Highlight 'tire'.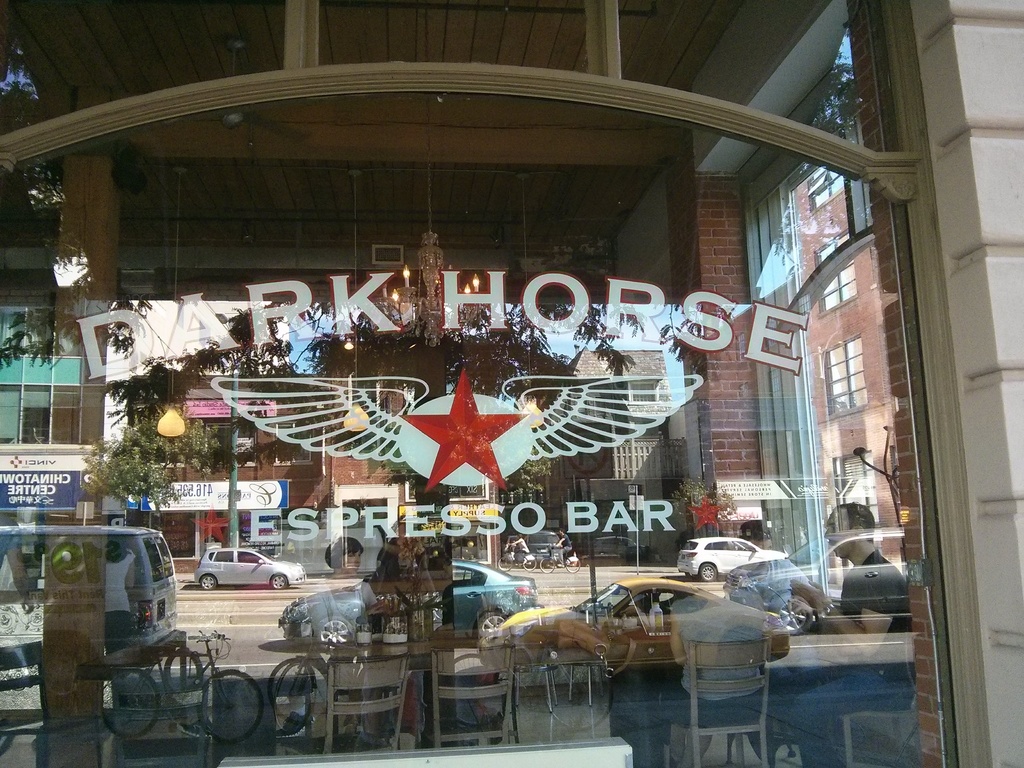
Highlighted region: (537, 555, 554, 575).
